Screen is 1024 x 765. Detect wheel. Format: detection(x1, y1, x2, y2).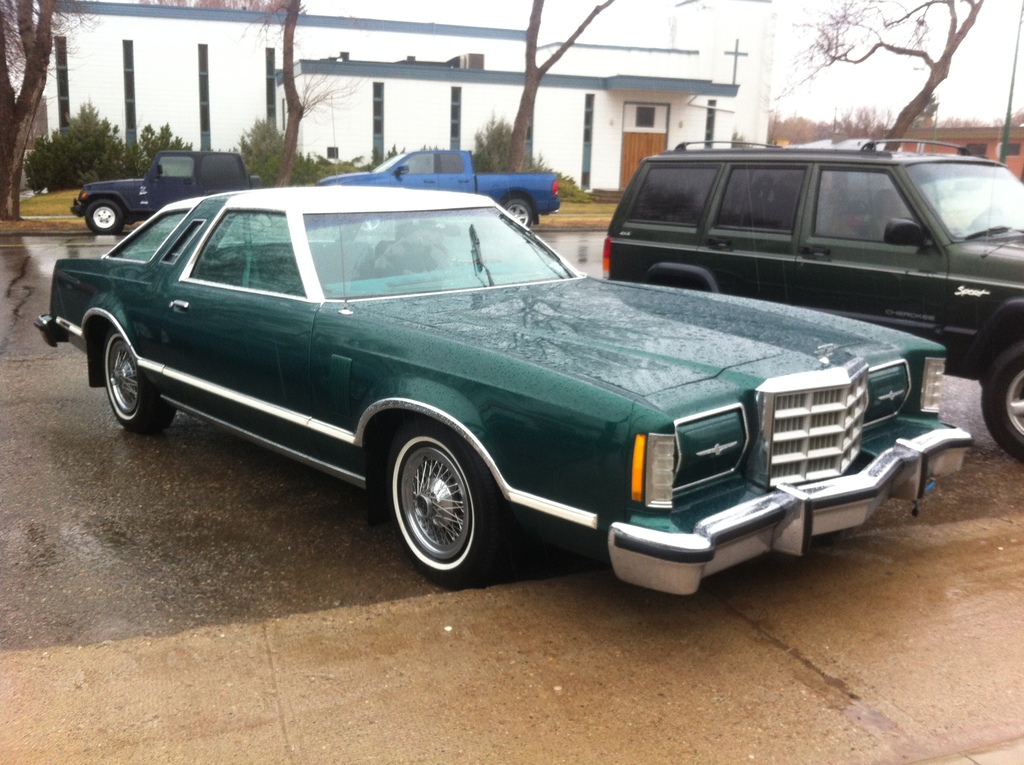
detection(82, 198, 124, 235).
